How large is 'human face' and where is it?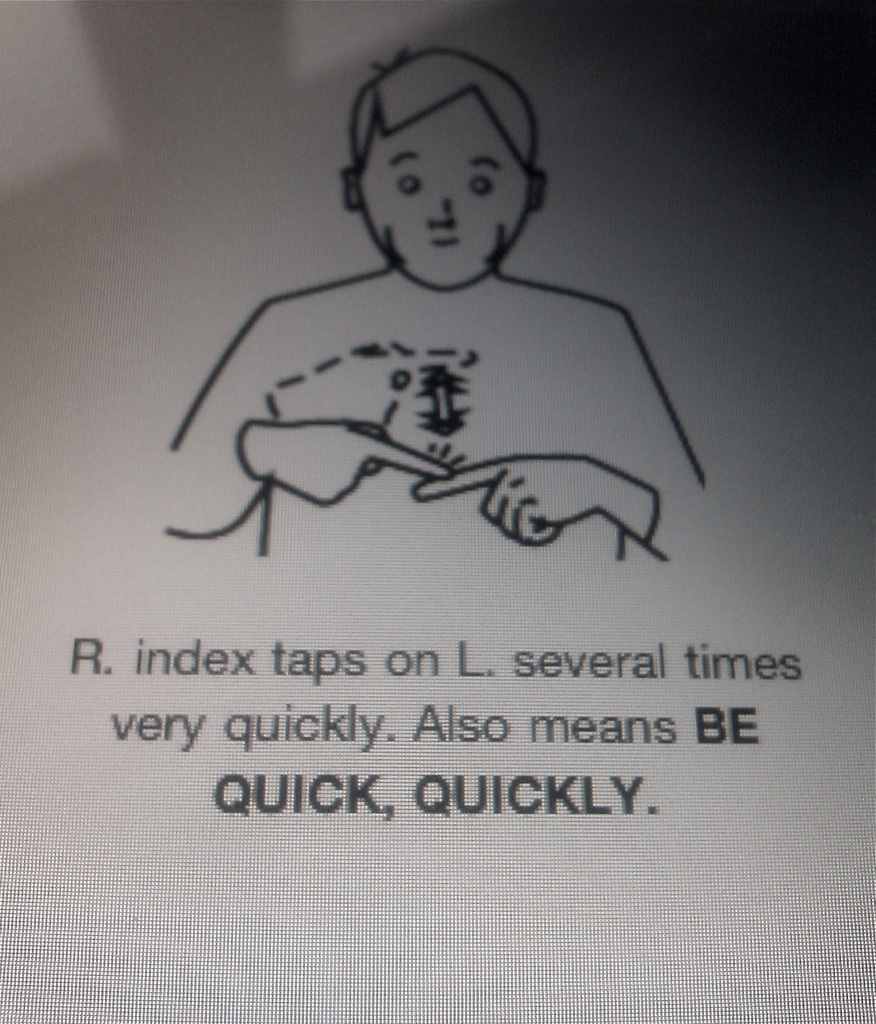
Bounding box: 361/88/525/287.
